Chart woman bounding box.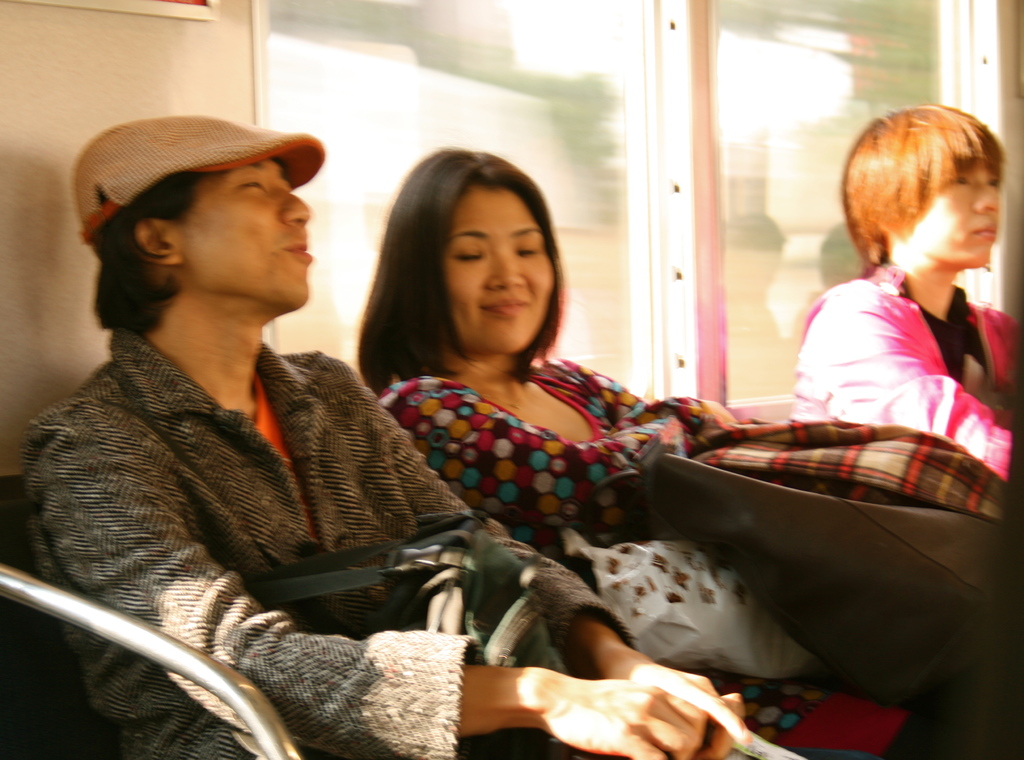
Charted: bbox=(358, 146, 1018, 759).
